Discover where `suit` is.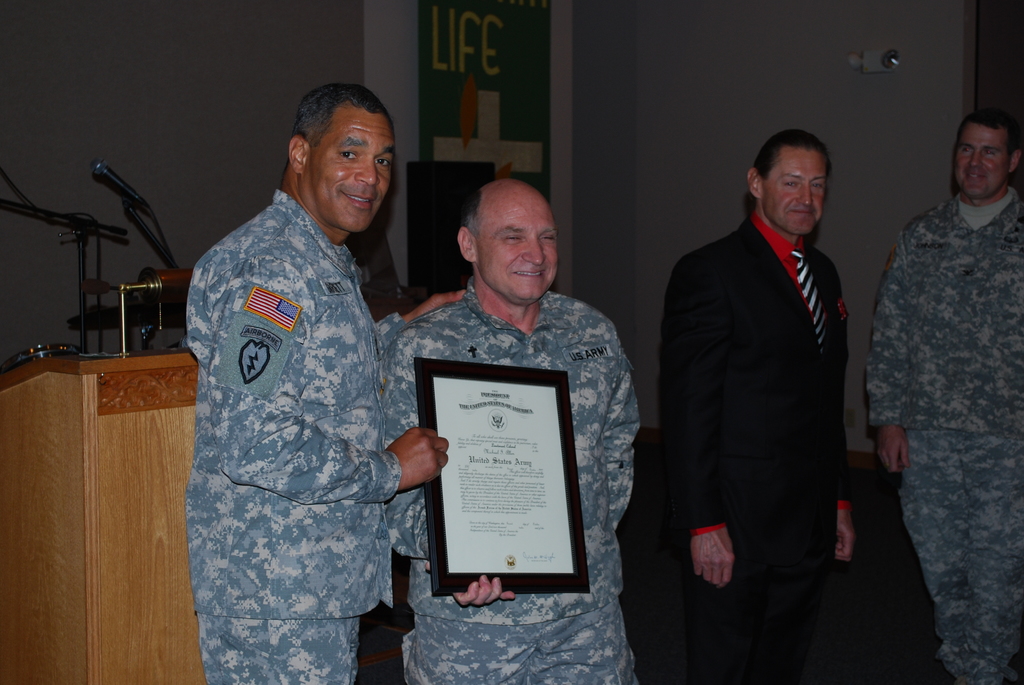
Discovered at Rect(659, 116, 891, 671).
